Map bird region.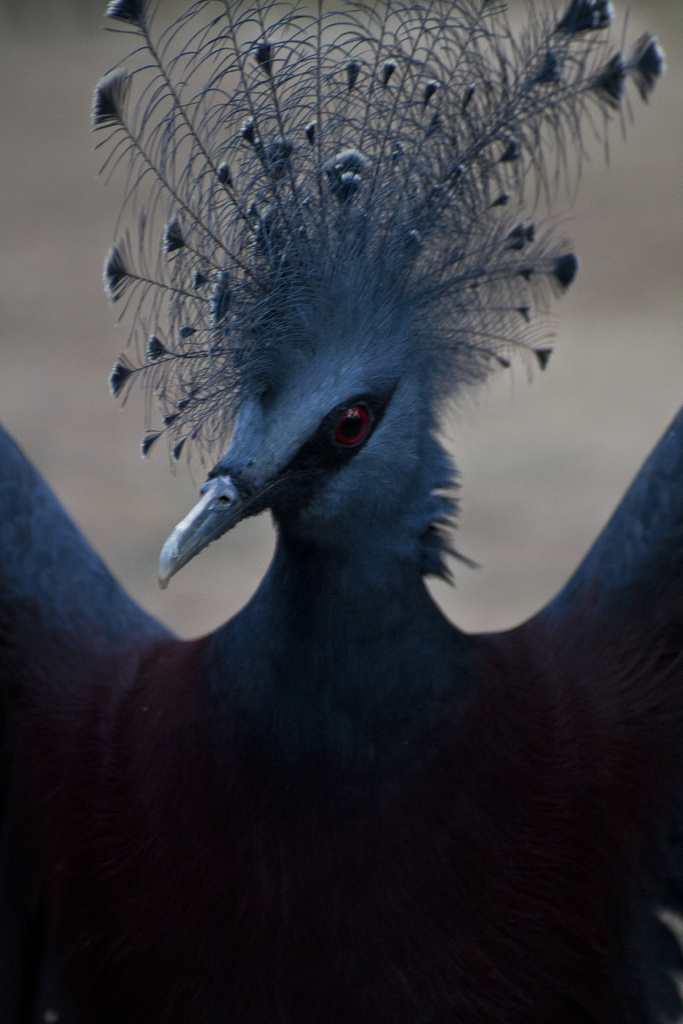
Mapped to box=[1, 0, 682, 1023].
